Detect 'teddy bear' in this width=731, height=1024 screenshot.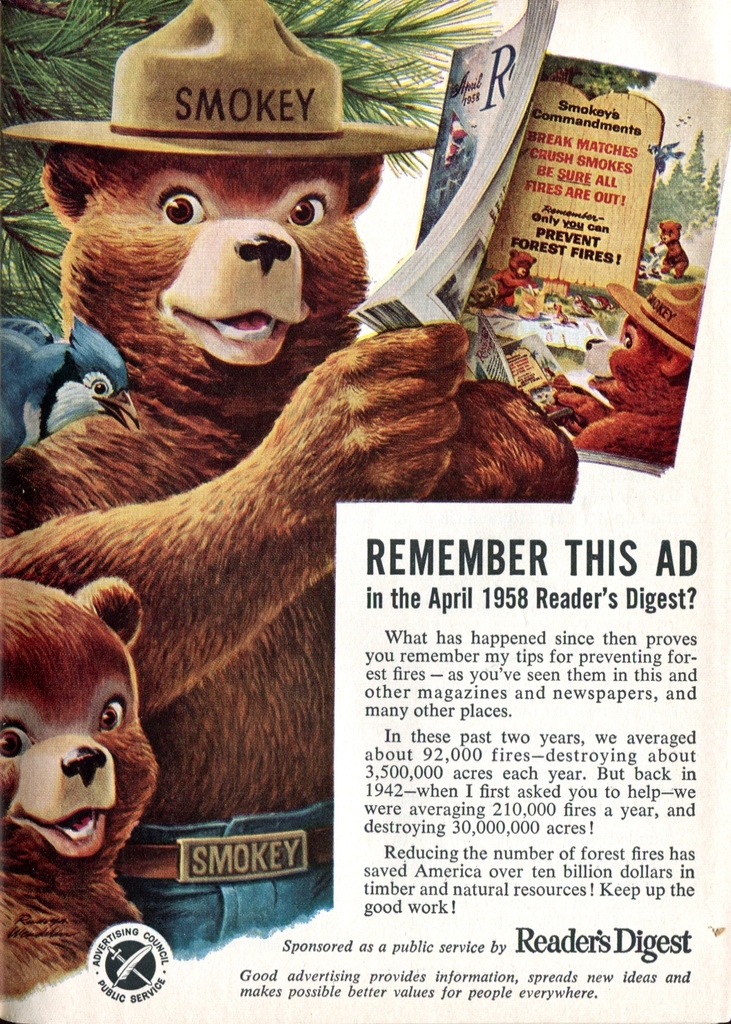
Detection: <box>551,316,683,459</box>.
